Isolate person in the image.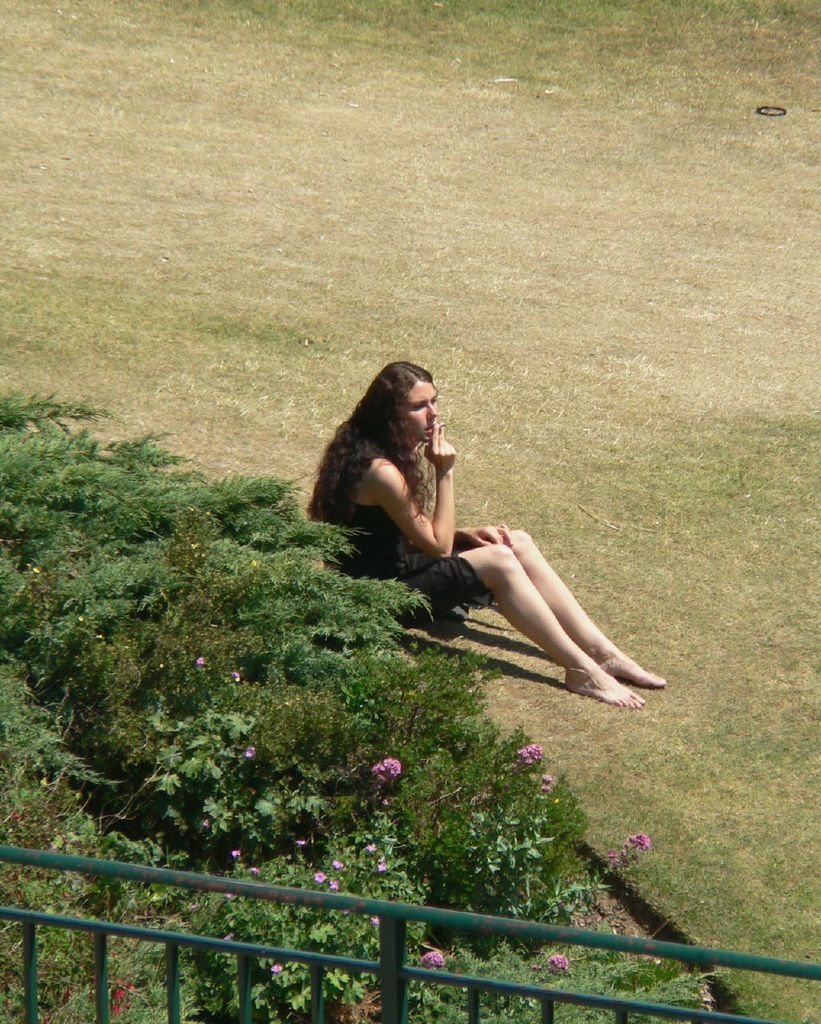
Isolated region: locate(362, 408, 677, 729).
